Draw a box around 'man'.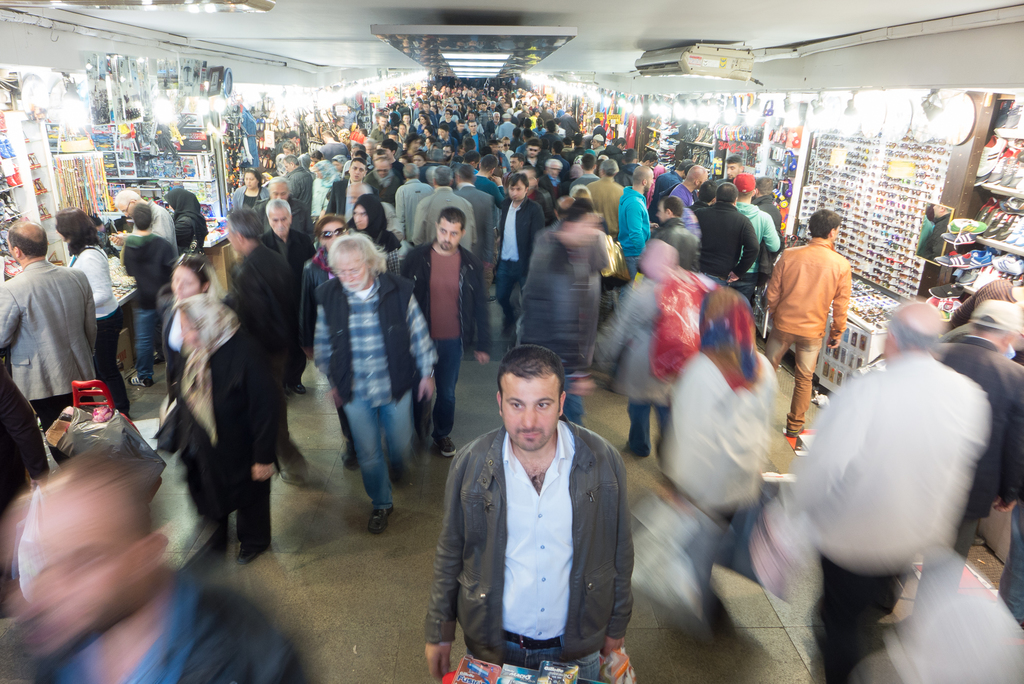
bbox(504, 155, 525, 188).
